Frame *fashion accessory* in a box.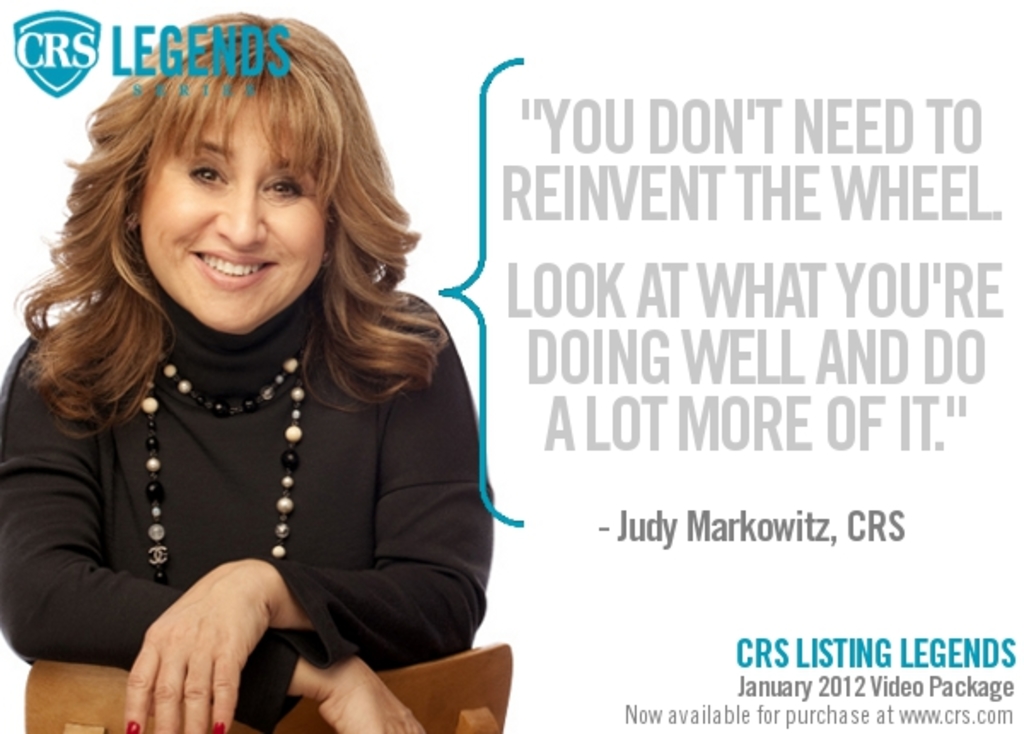
[left=137, top=331, right=307, bottom=589].
